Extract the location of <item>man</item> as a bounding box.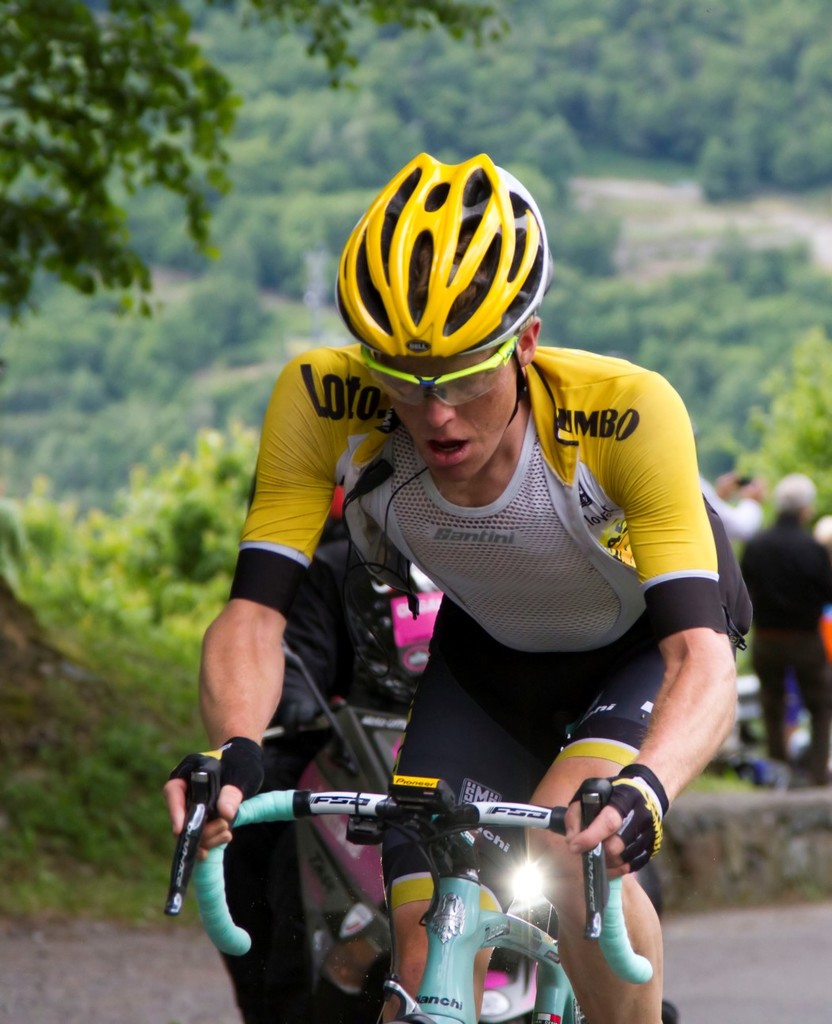
162, 146, 745, 1023.
